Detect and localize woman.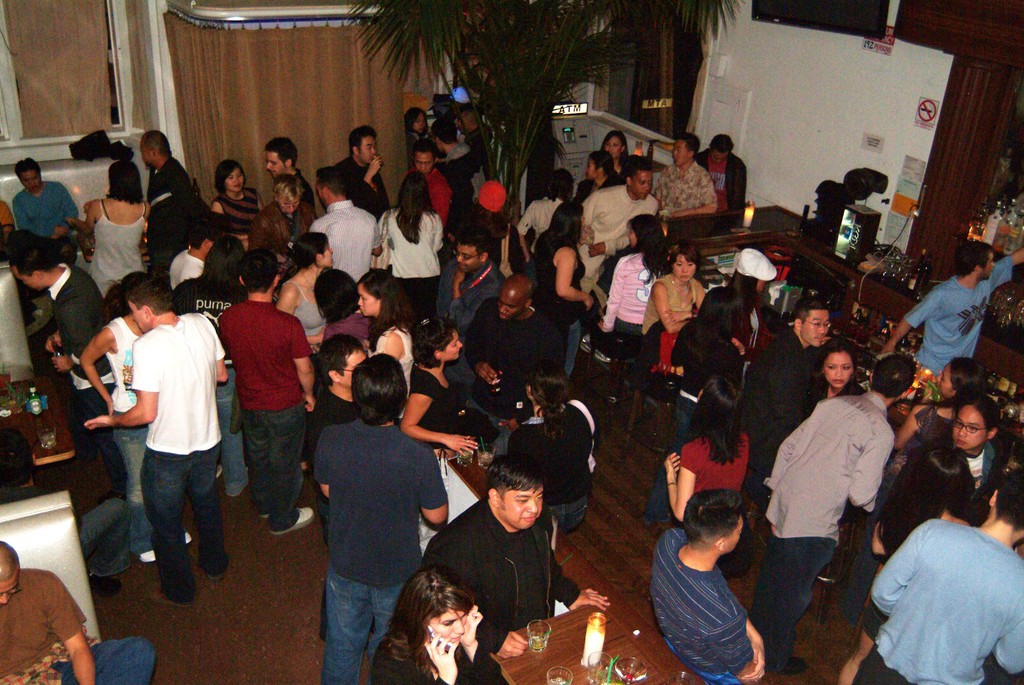
Localized at (left=662, top=382, right=753, bottom=524).
